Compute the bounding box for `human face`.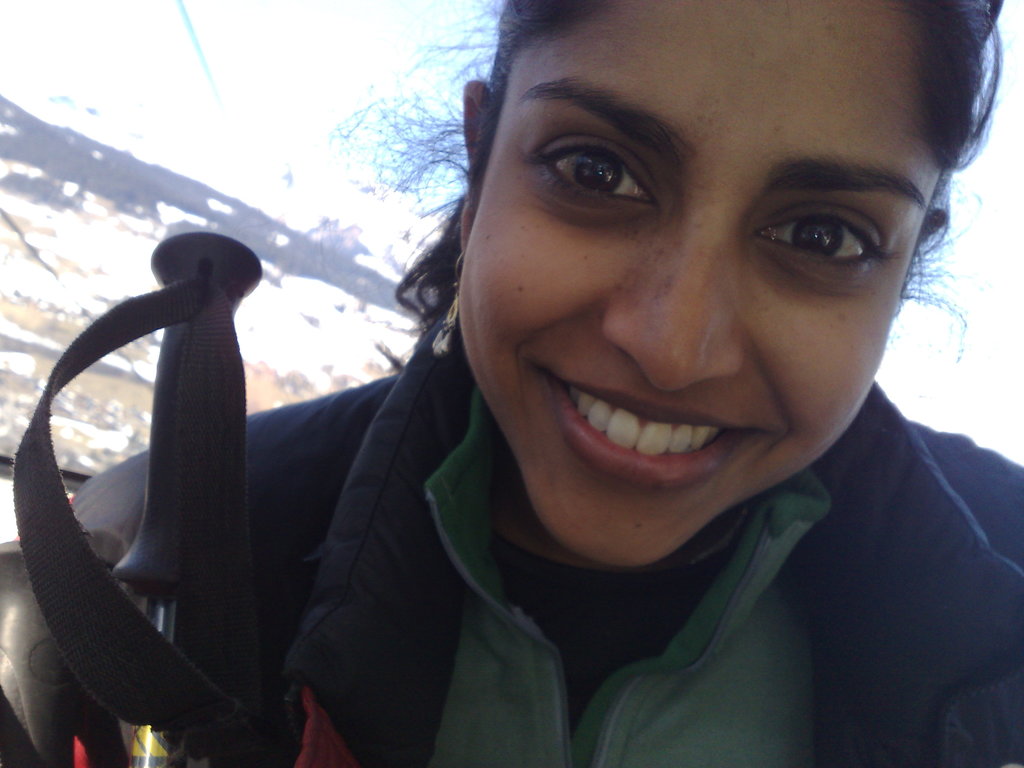
pyautogui.locateOnScreen(465, 0, 950, 565).
